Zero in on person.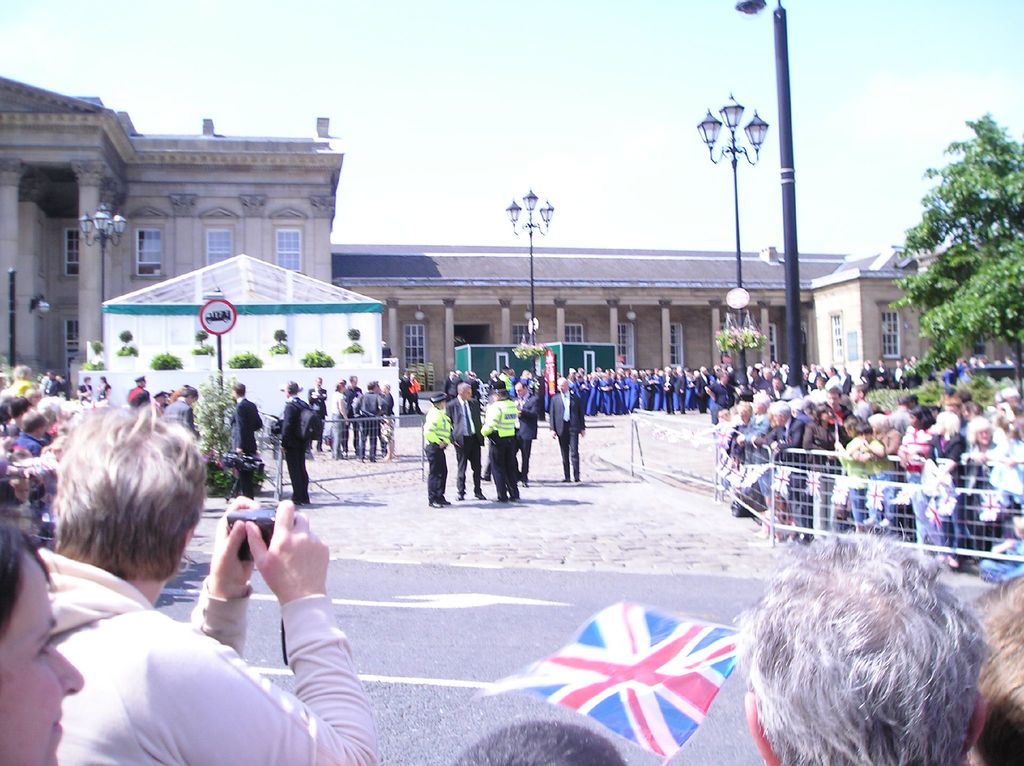
Zeroed in: crop(81, 374, 95, 399).
